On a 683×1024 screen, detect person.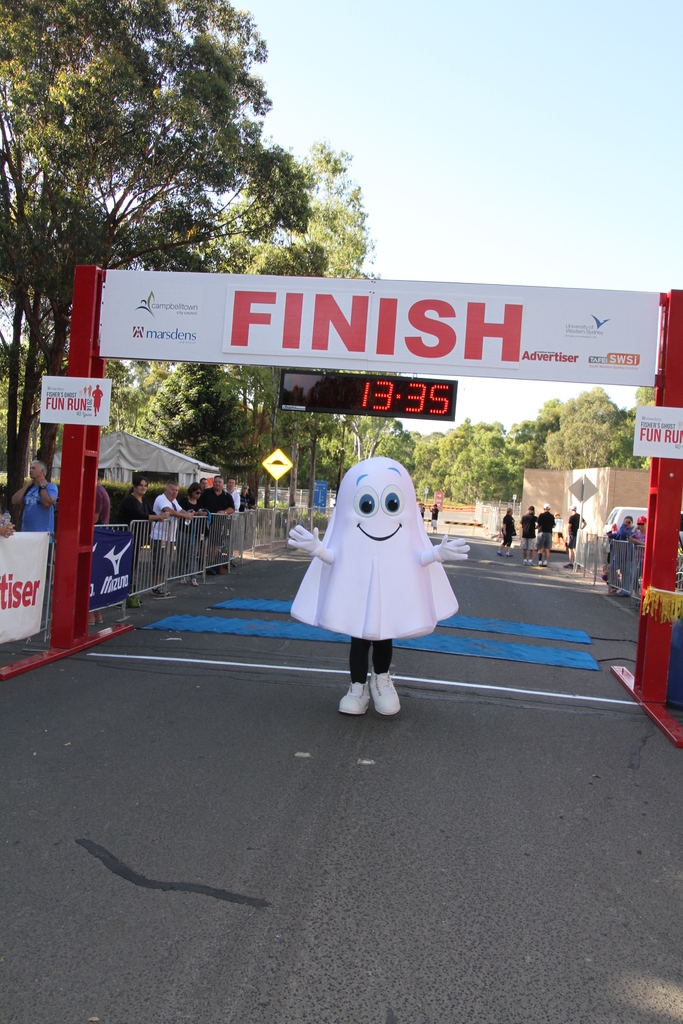
(left=536, top=503, right=557, bottom=564).
